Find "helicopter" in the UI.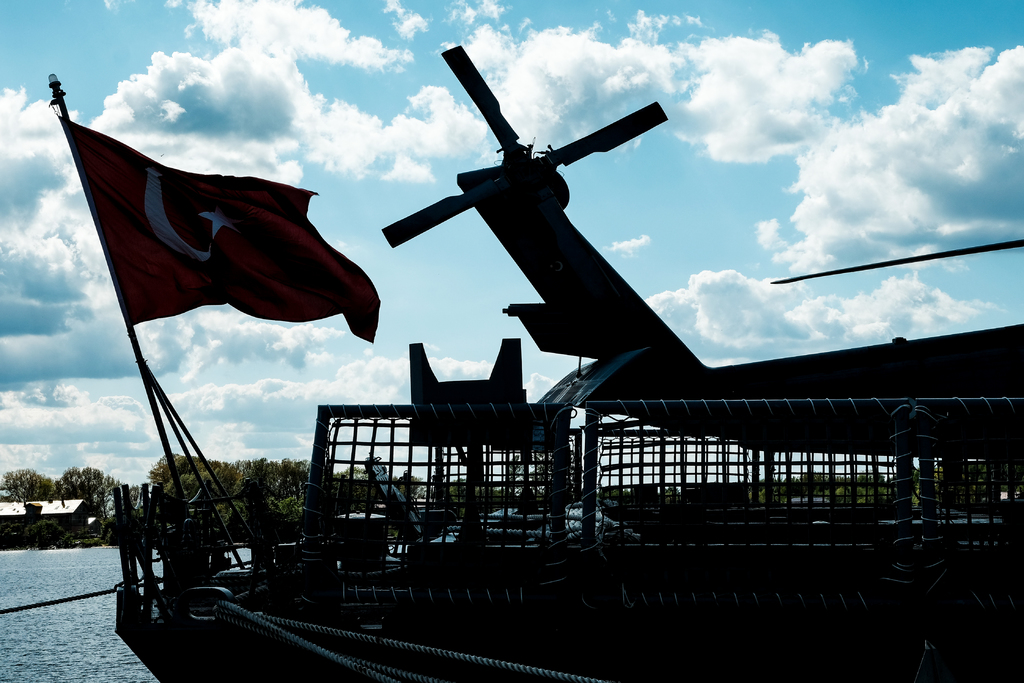
UI element at bbox=[342, 39, 739, 376].
